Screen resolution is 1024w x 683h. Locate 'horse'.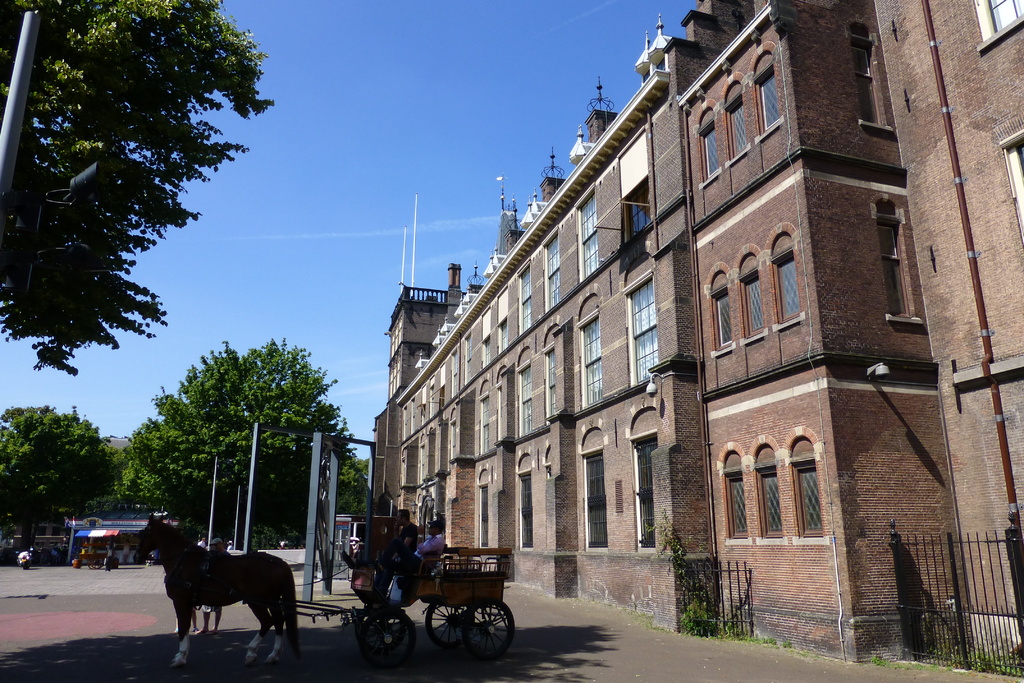
[left=129, top=508, right=299, bottom=670].
